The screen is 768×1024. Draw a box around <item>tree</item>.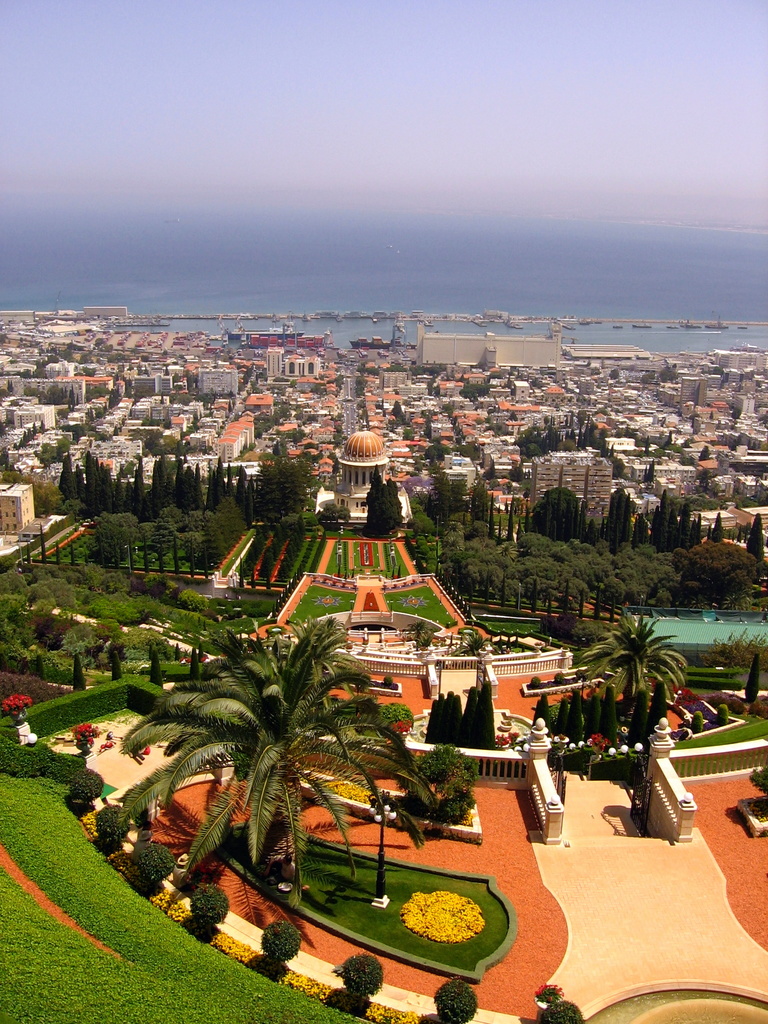
456, 474, 470, 522.
